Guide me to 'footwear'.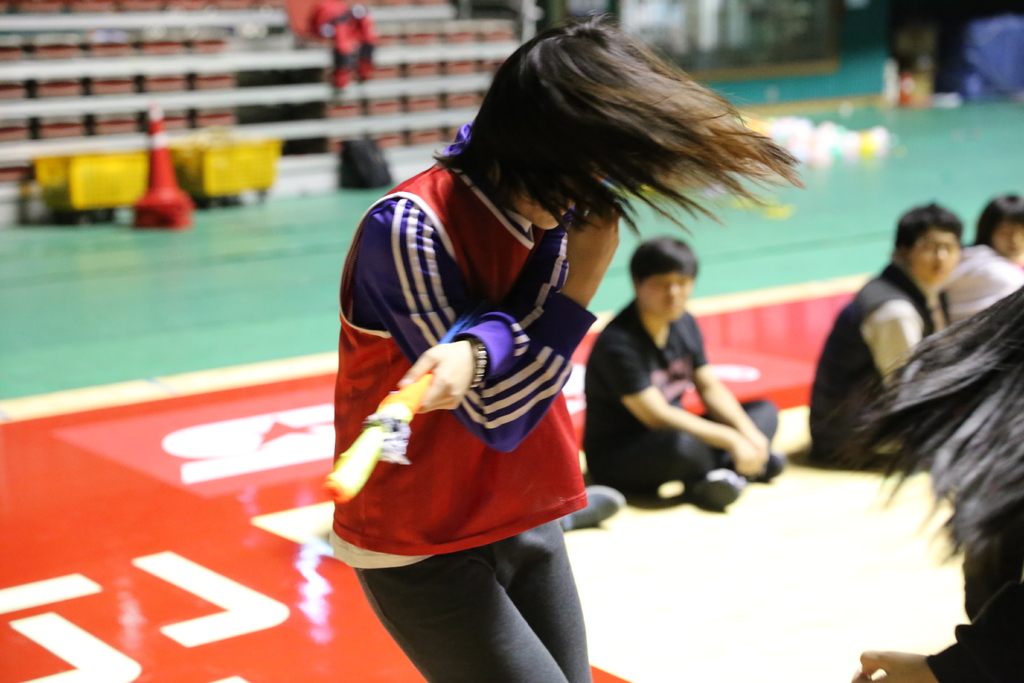
Guidance: left=752, top=448, right=781, bottom=482.
